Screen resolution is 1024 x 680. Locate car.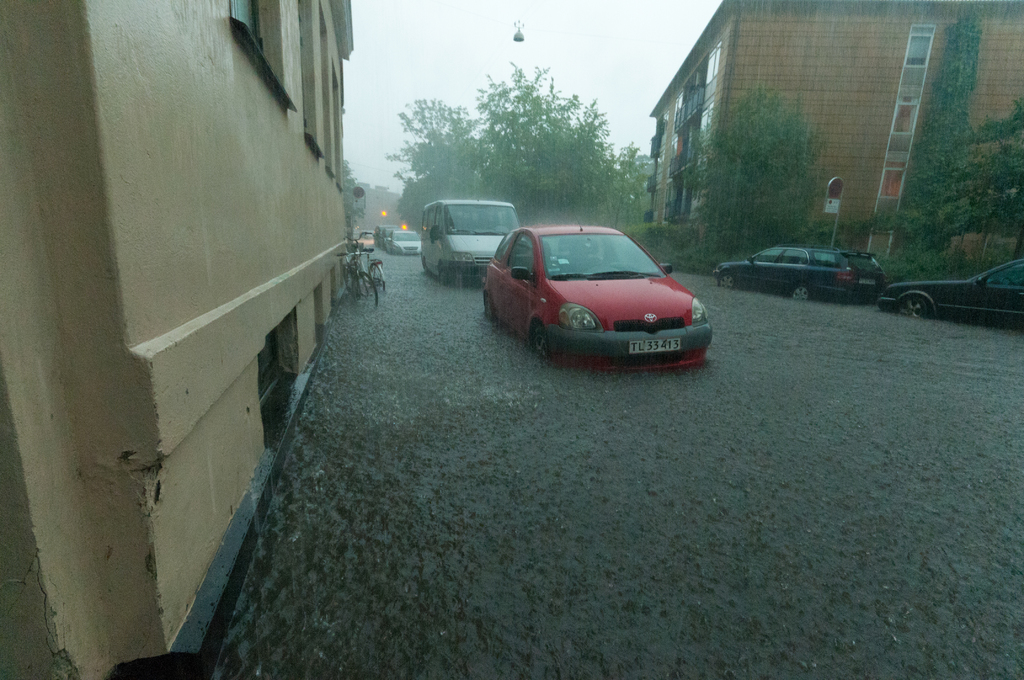
crop(483, 219, 710, 371).
